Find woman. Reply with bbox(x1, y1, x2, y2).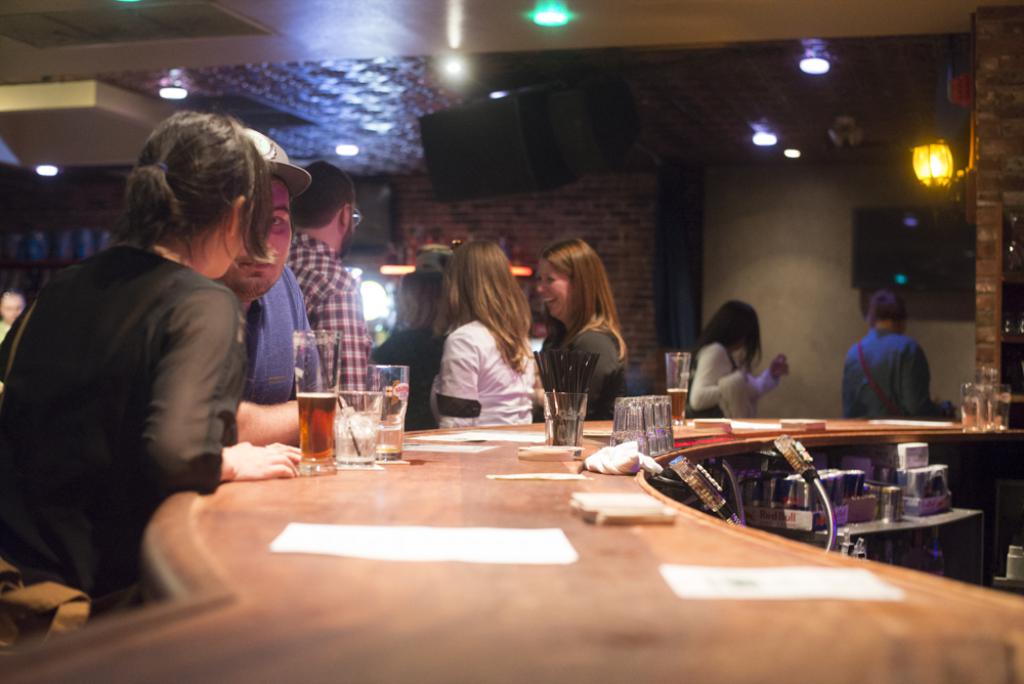
bbox(691, 301, 790, 421).
